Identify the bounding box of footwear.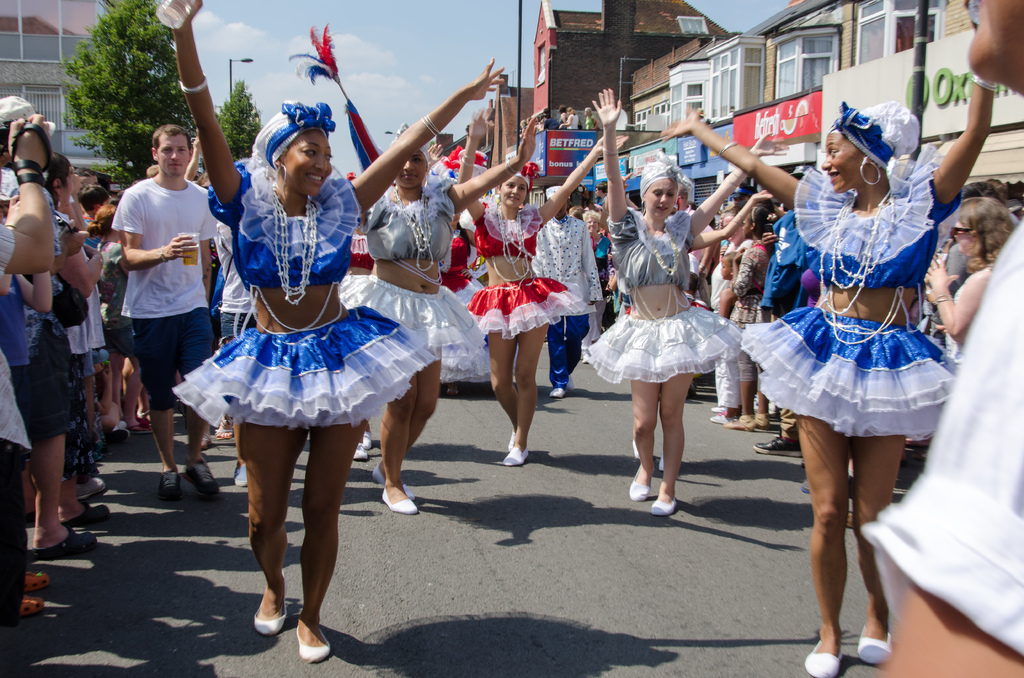
BBox(300, 628, 330, 662).
